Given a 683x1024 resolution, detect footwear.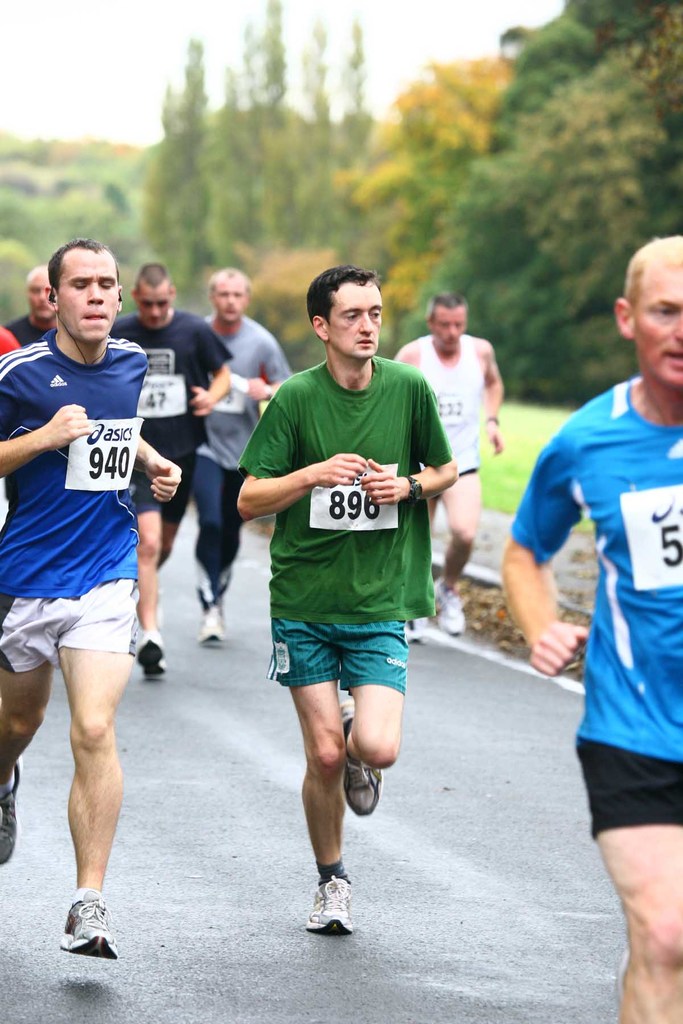
(left=0, top=760, right=23, bottom=868).
